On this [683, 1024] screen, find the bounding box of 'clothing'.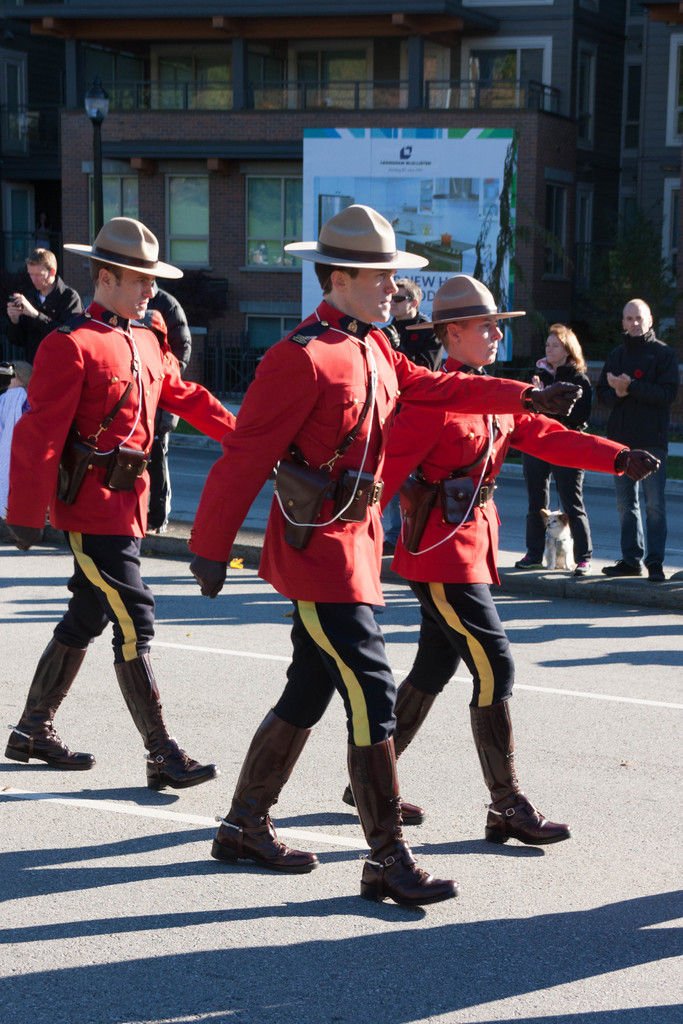
Bounding box: locate(185, 295, 534, 861).
